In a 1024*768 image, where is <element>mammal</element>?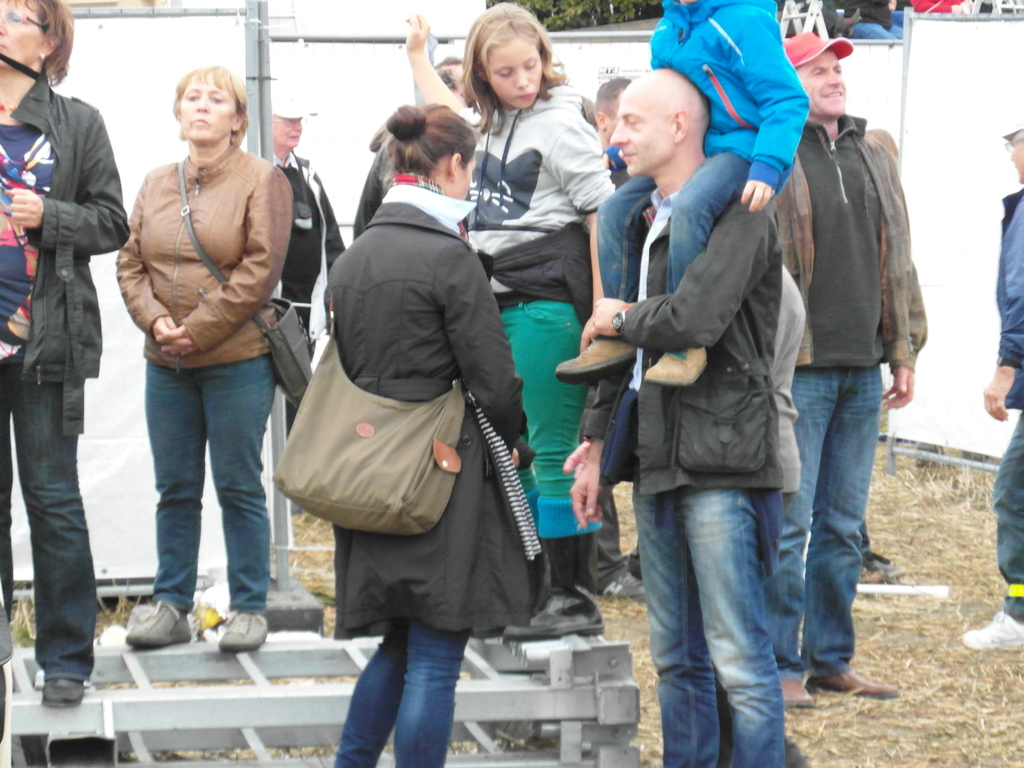
<bbox>774, 24, 932, 712</bbox>.
